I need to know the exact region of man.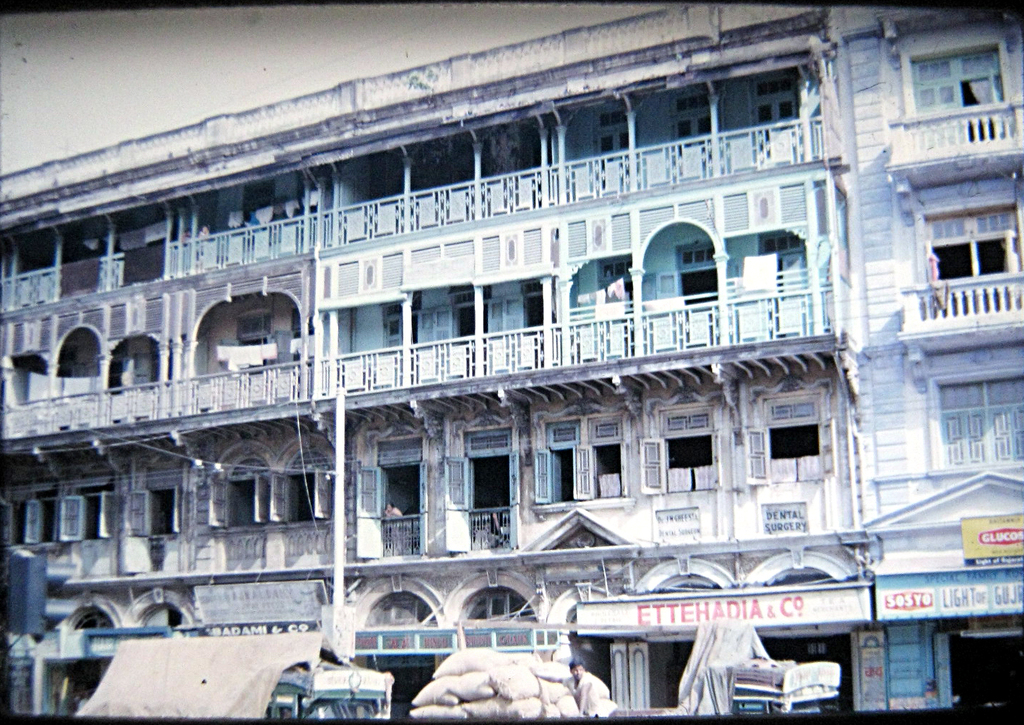
Region: <bbox>560, 658, 601, 714</bbox>.
